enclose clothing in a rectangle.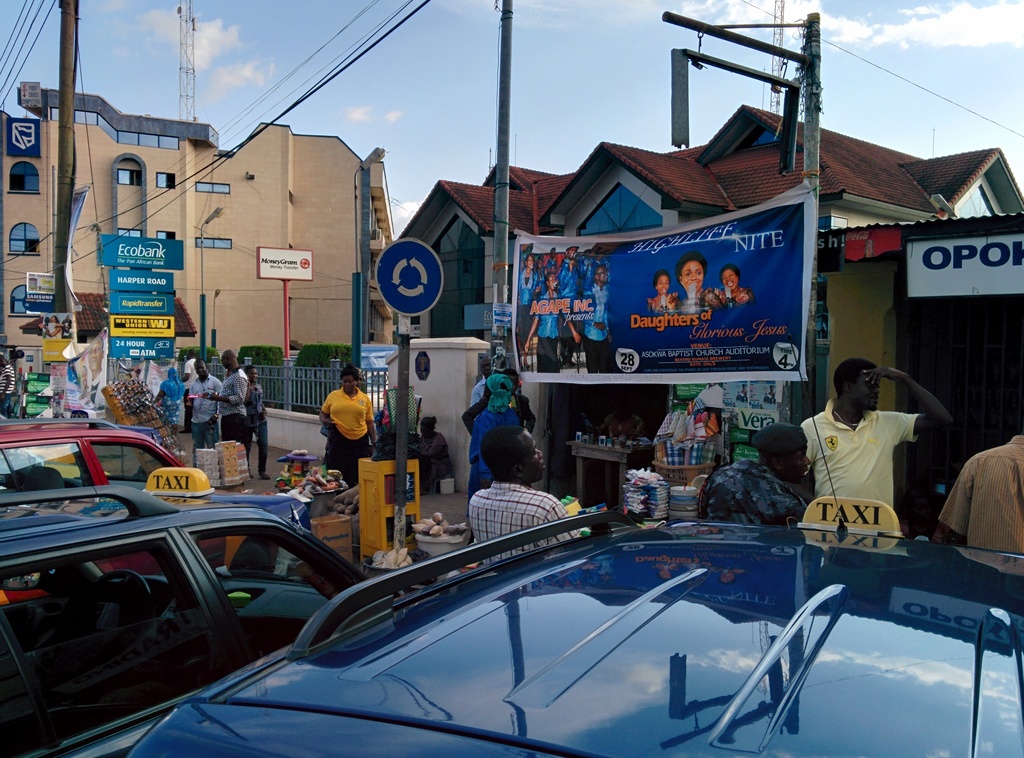
463,487,571,572.
